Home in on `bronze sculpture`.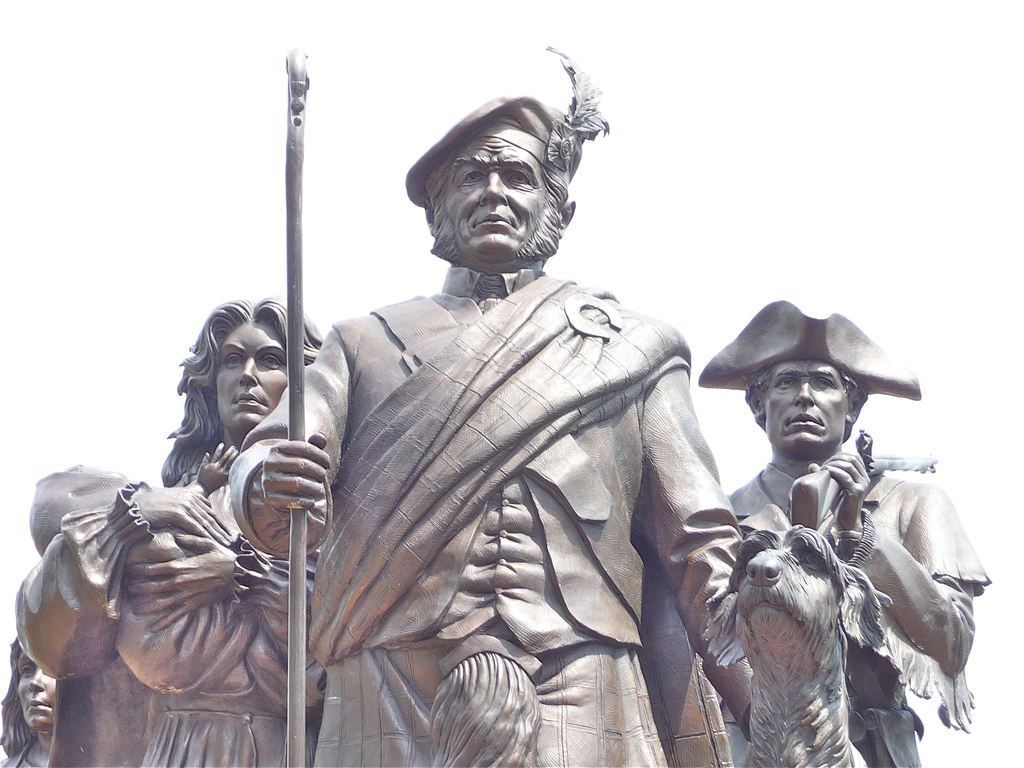
Homed in at [225, 42, 744, 767].
